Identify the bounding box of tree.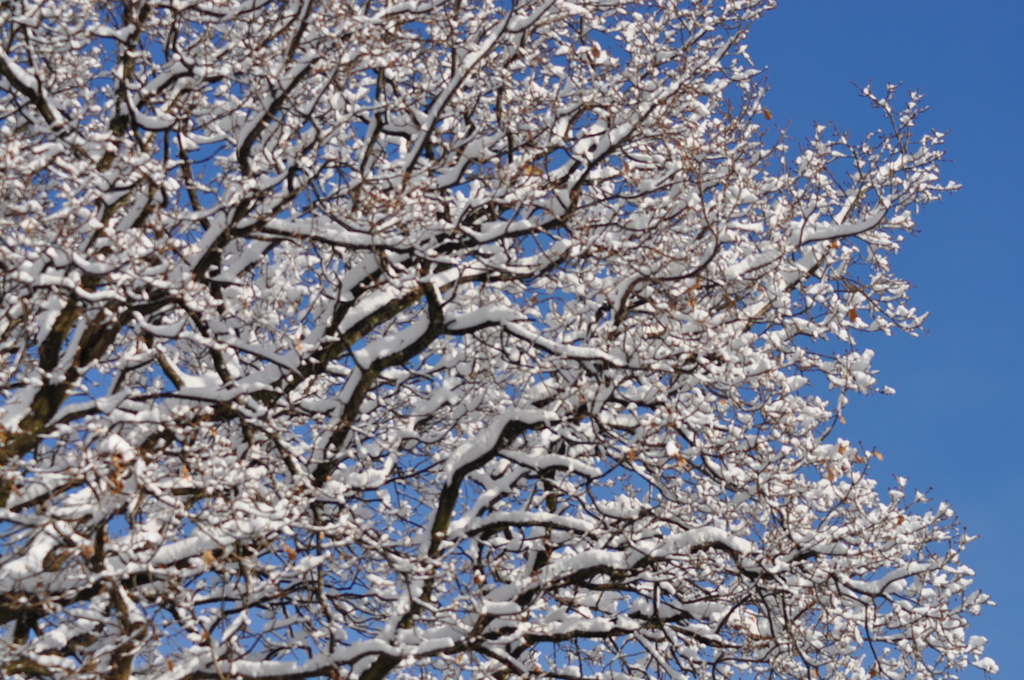
(x1=46, y1=0, x2=1002, y2=679).
